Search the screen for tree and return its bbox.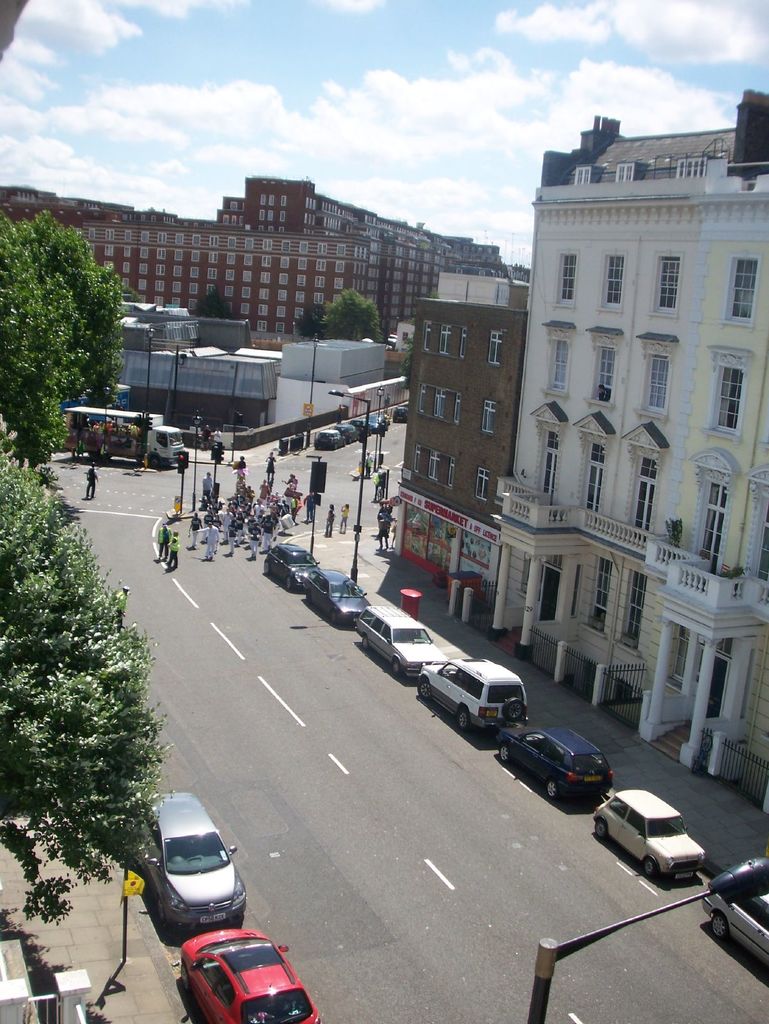
Found: 0,213,73,483.
